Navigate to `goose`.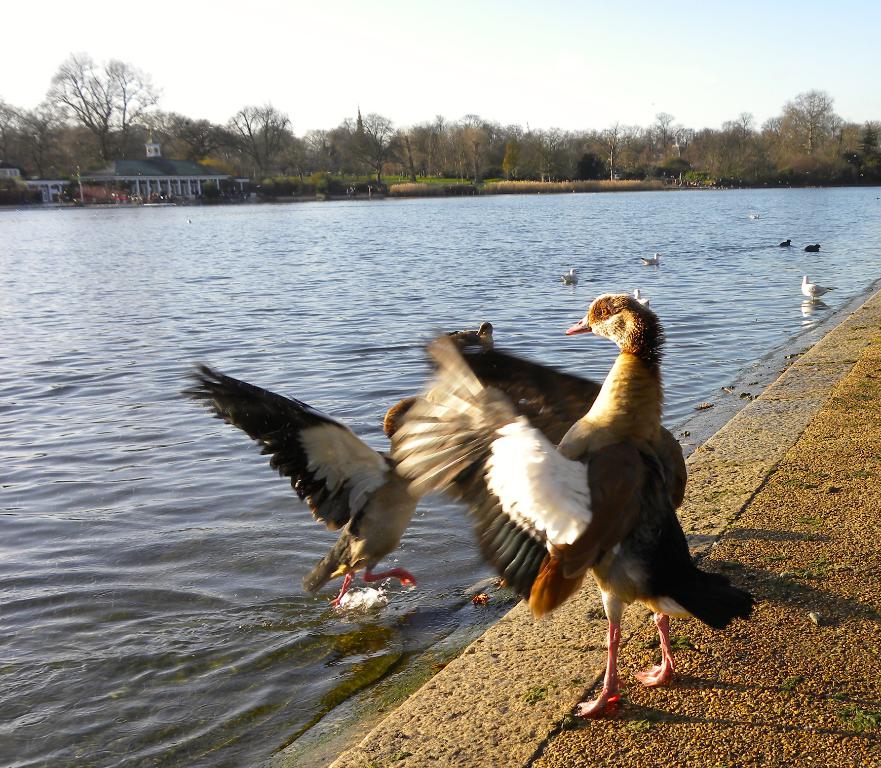
Navigation target: region(643, 252, 664, 265).
